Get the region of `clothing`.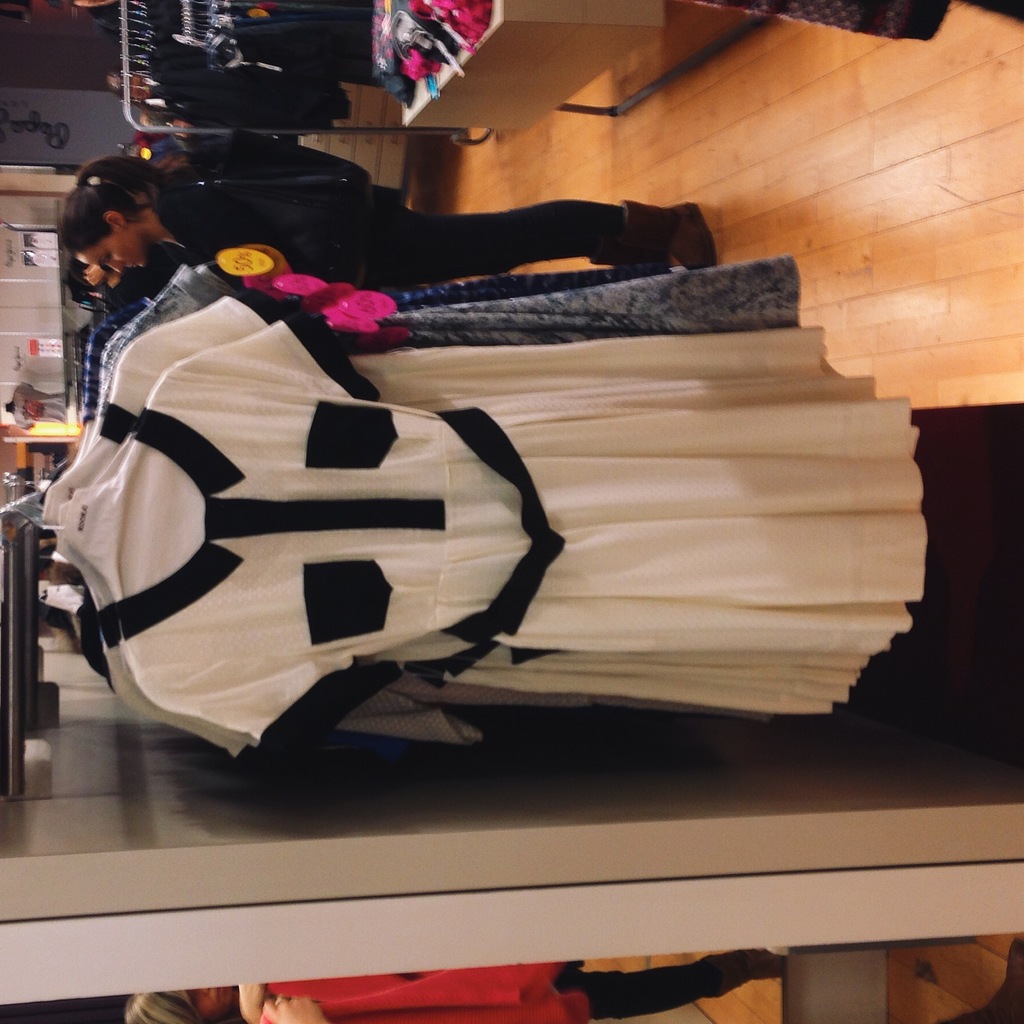
bbox(265, 958, 744, 1023).
